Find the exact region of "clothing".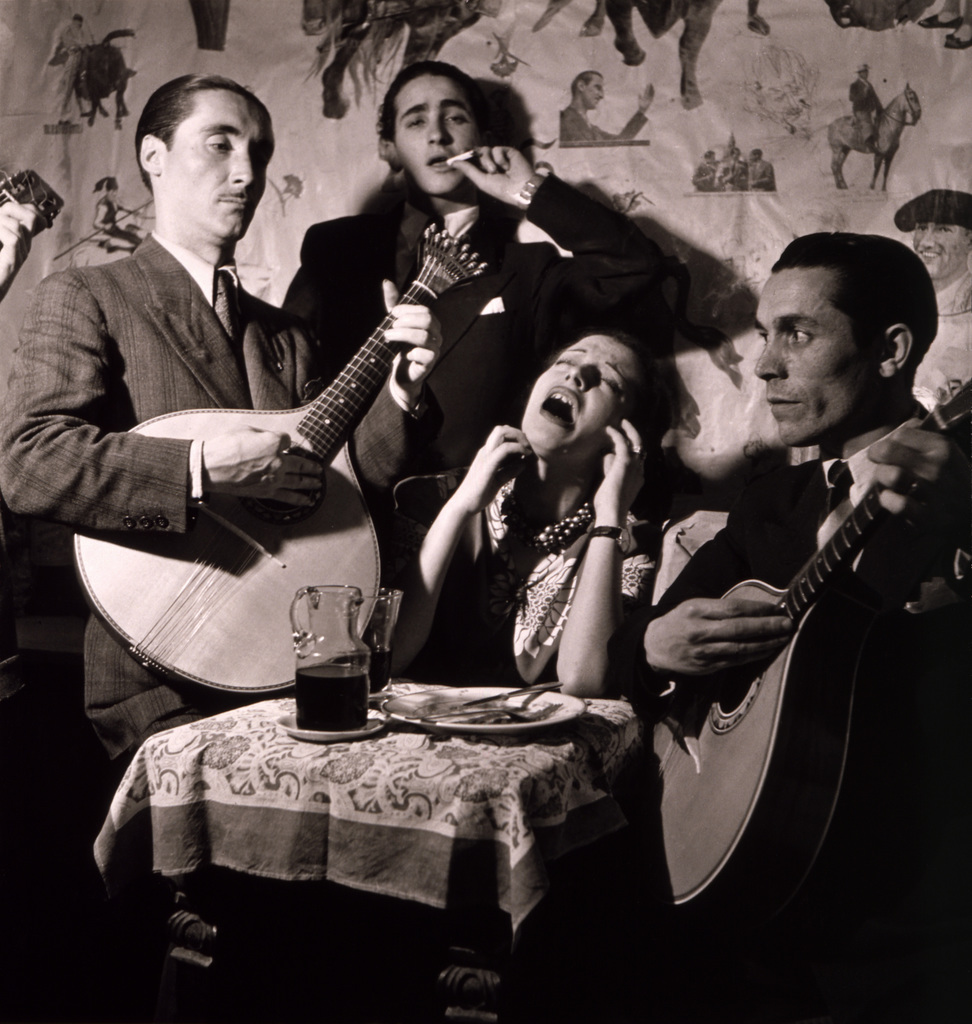
Exact region: <region>505, 404, 971, 1023</region>.
